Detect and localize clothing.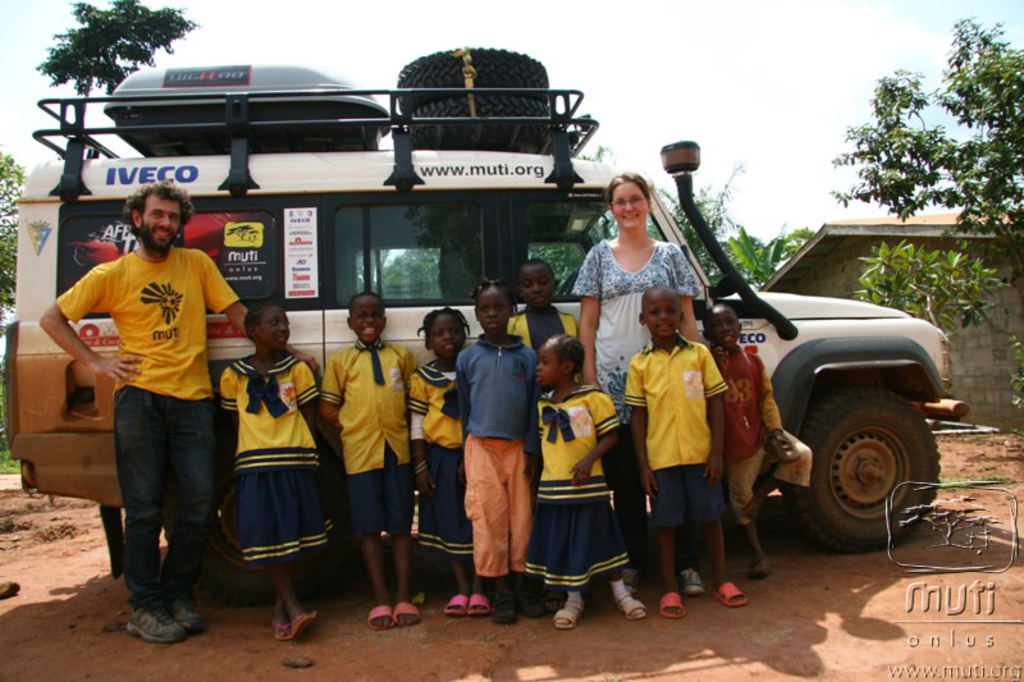
Localized at 404:358:472:555.
